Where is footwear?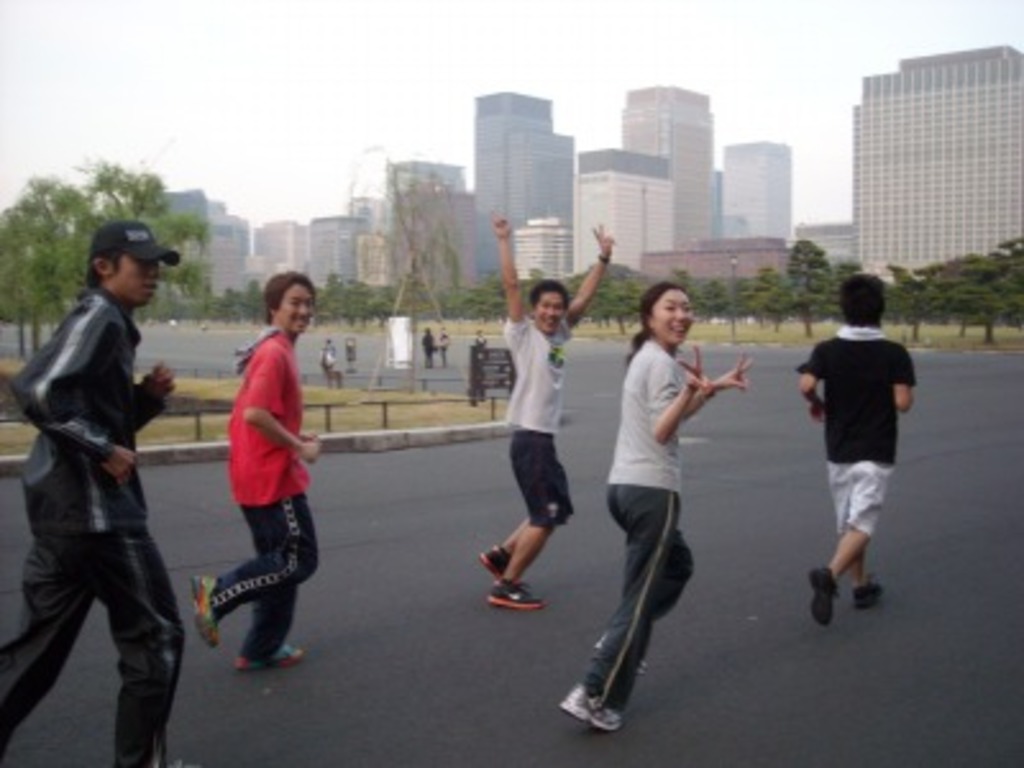
BBox(852, 579, 883, 604).
